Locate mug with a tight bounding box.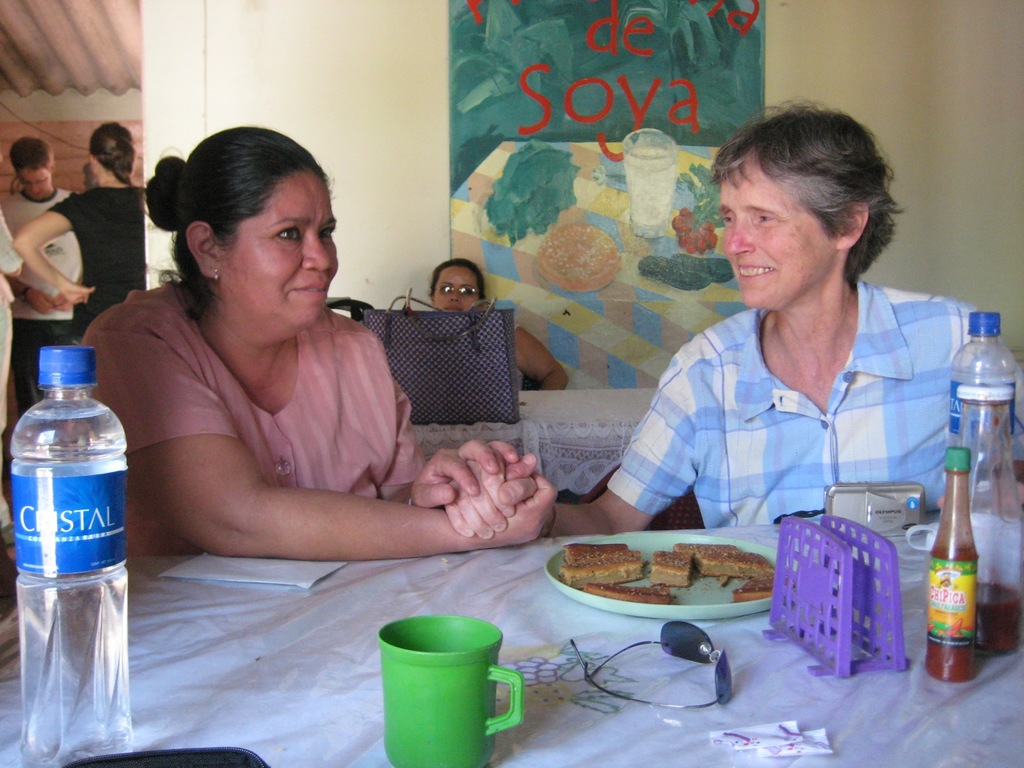
x1=378 y1=616 x2=520 y2=767.
